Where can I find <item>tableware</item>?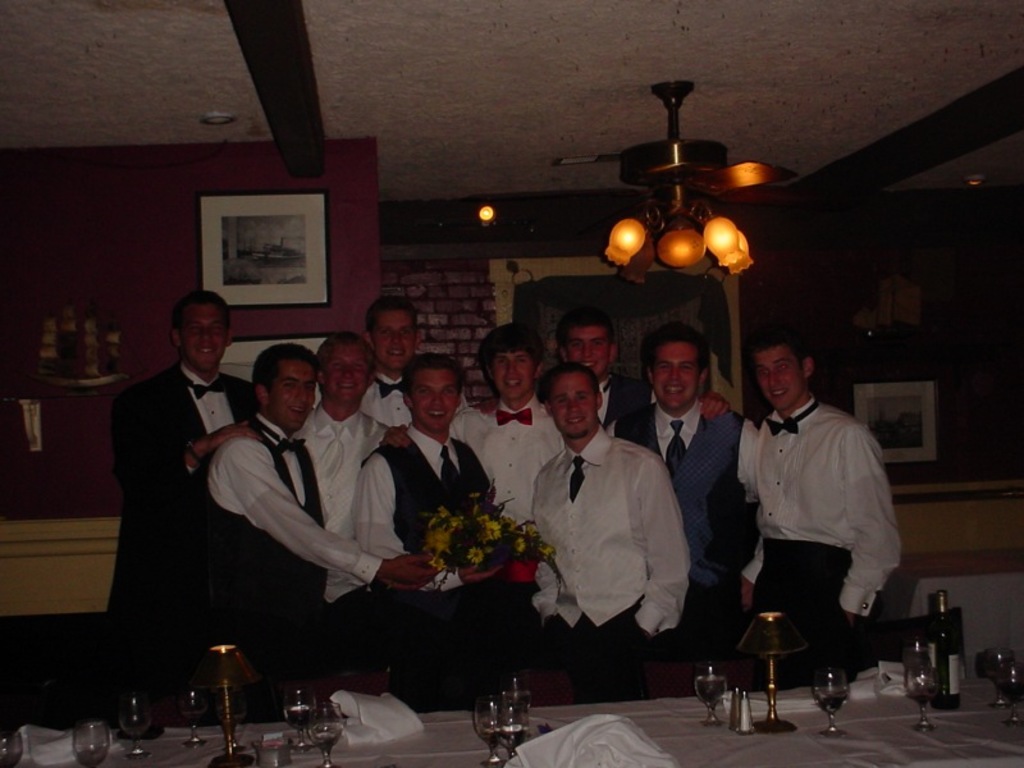
You can find it at <box>173,689,206,750</box>.
